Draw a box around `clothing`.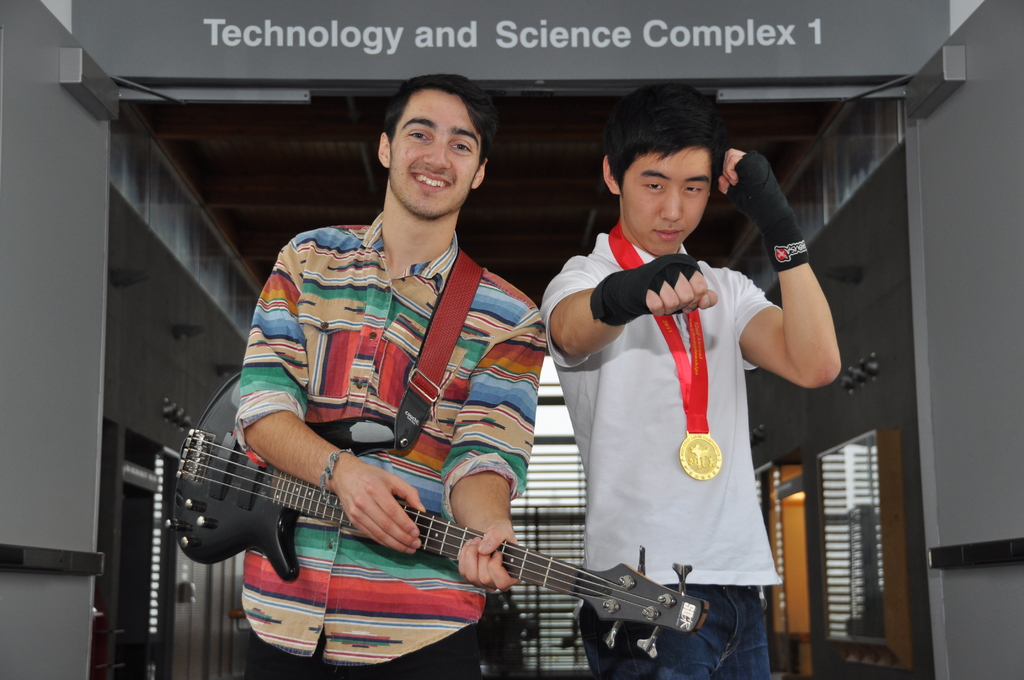
<bbox>239, 212, 547, 679</bbox>.
